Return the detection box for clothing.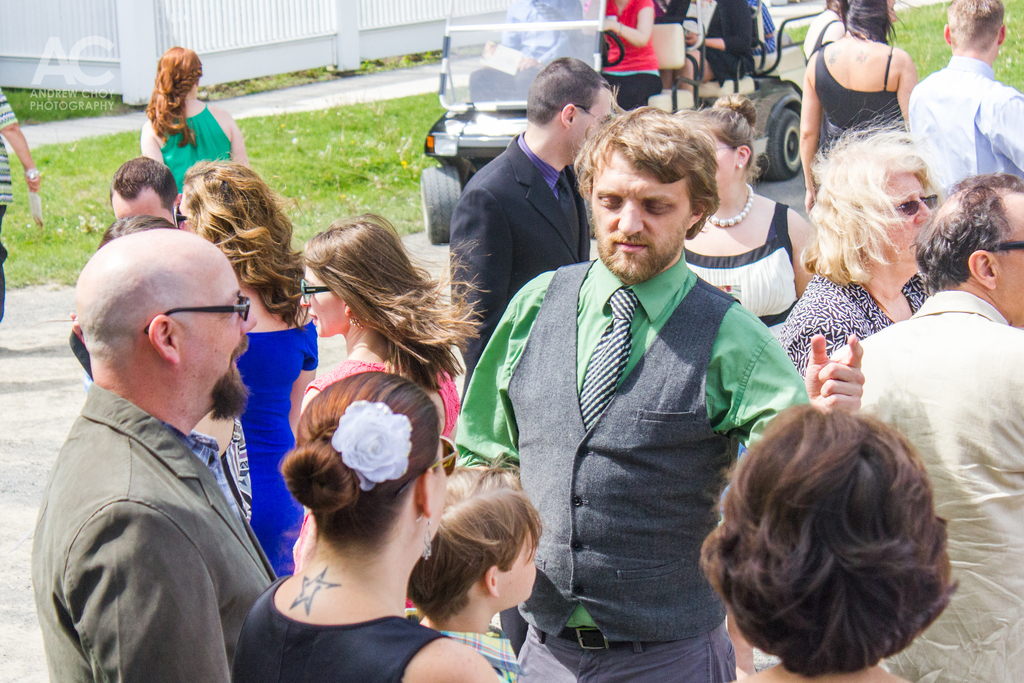
locate(836, 288, 1023, 682).
